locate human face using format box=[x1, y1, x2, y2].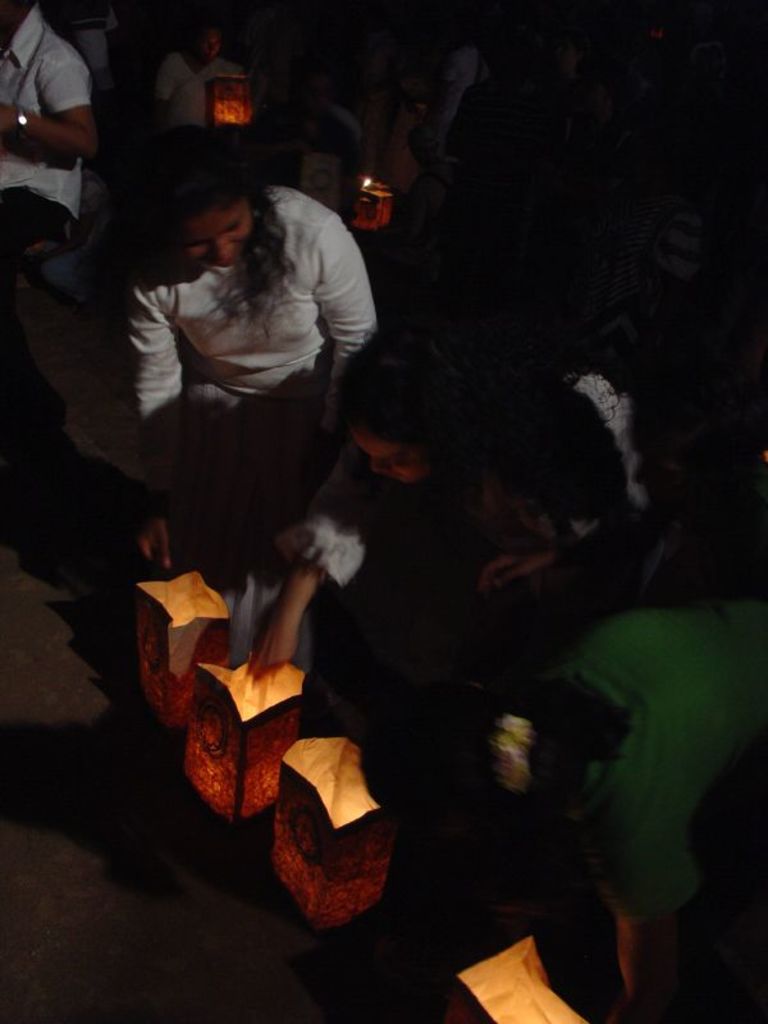
box=[305, 73, 333, 100].
